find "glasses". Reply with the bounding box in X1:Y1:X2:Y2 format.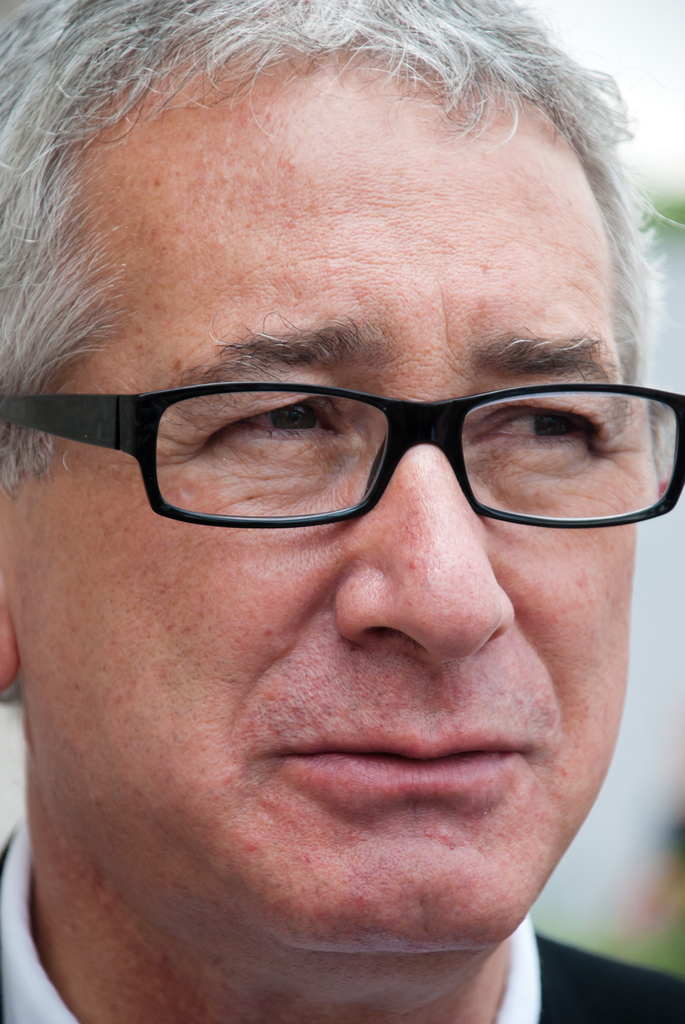
0:379:684:534.
